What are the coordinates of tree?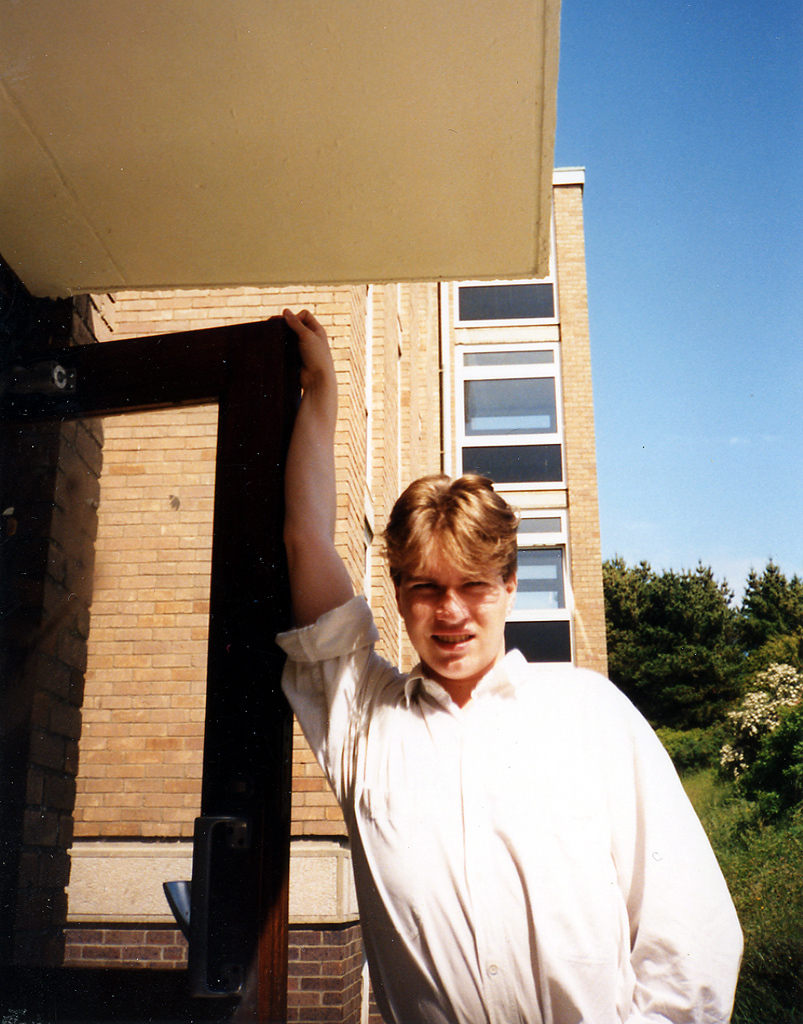
[left=591, top=553, right=771, bottom=721].
